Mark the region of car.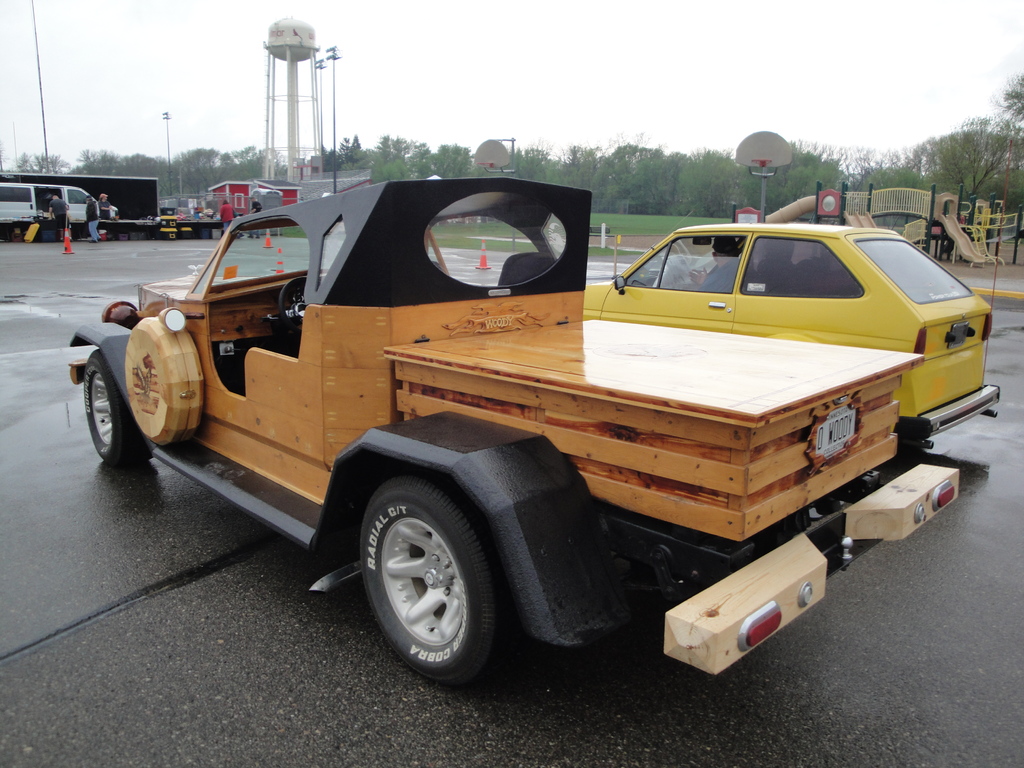
Region: Rect(580, 228, 1016, 442).
